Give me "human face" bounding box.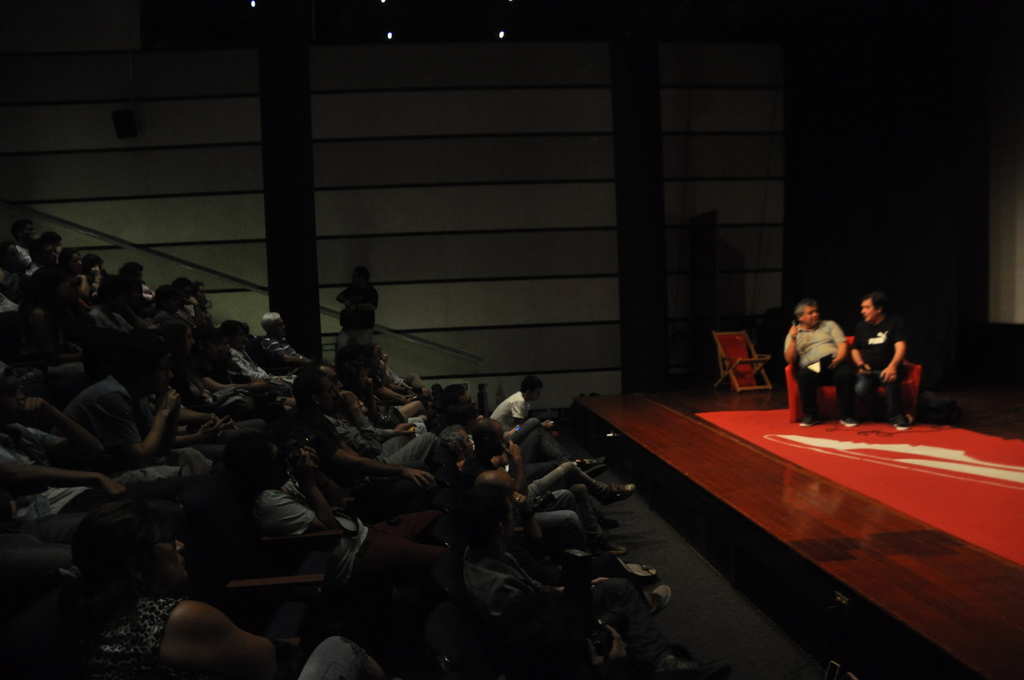
{"x1": 461, "y1": 428, "x2": 476, "y2": 455}.
